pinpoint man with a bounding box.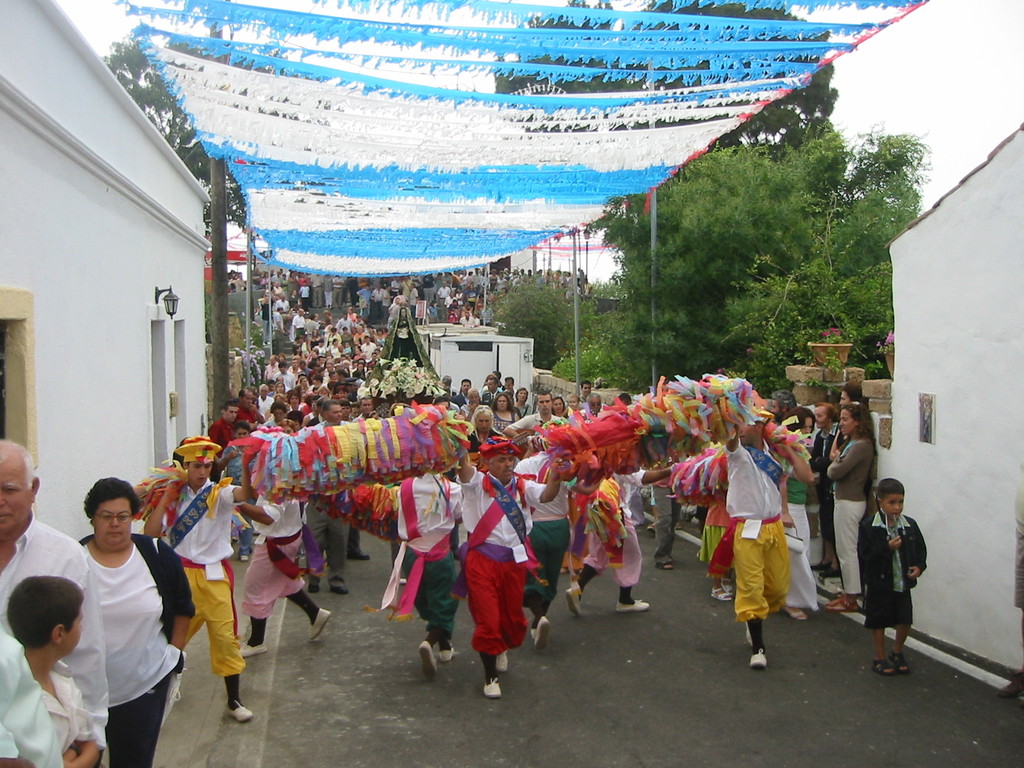
[578,396,609,425].
